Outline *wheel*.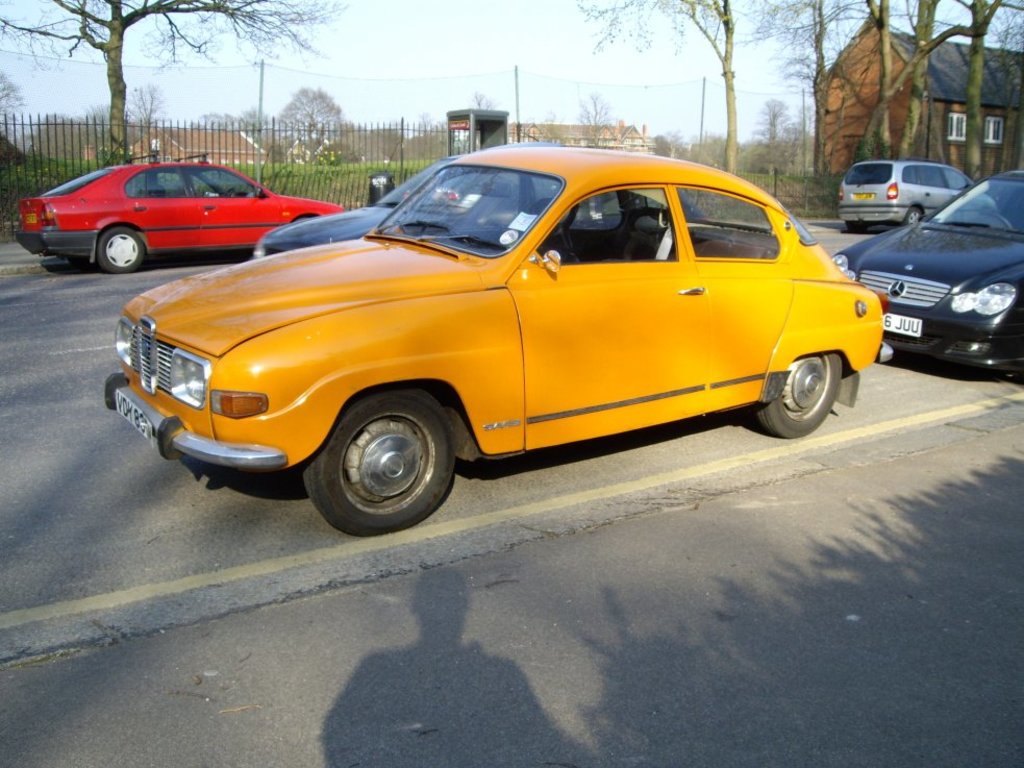
Outline: BBox(90, 225, 145, 279).
